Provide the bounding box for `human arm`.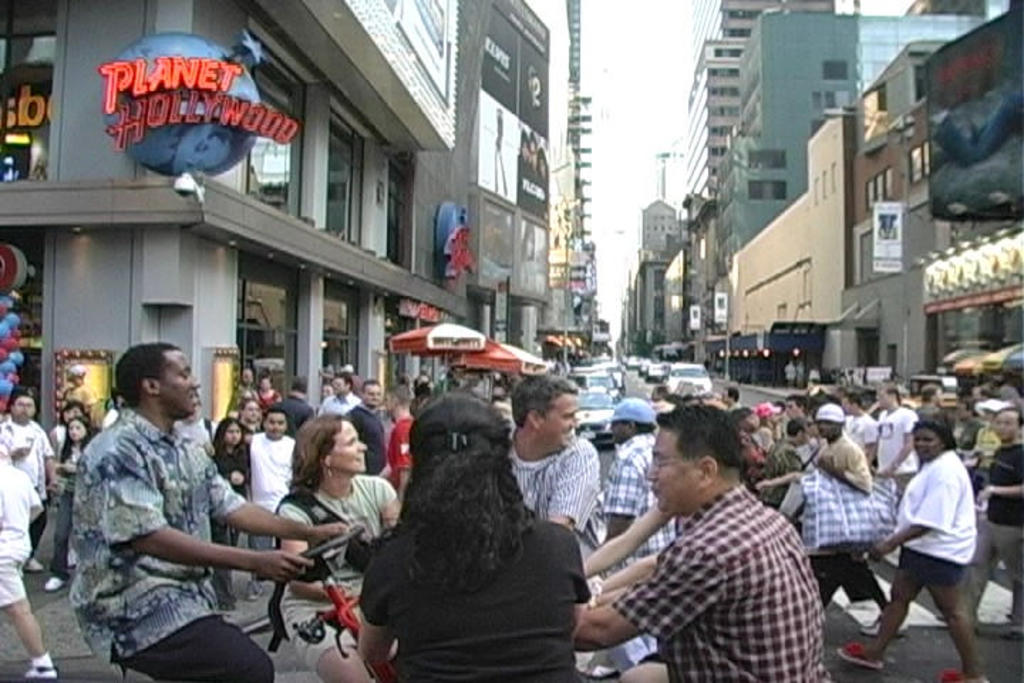
region(862, 423, 873, 457).
